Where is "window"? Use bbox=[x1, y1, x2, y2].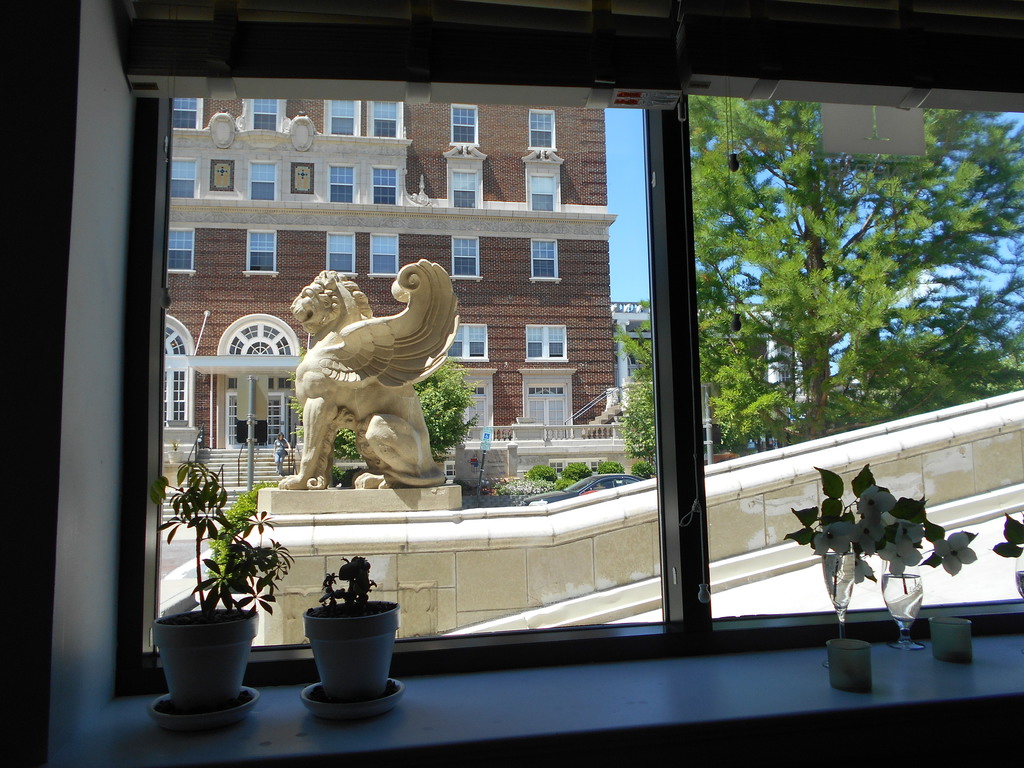
bbox=[170, 155, 200, 205].
